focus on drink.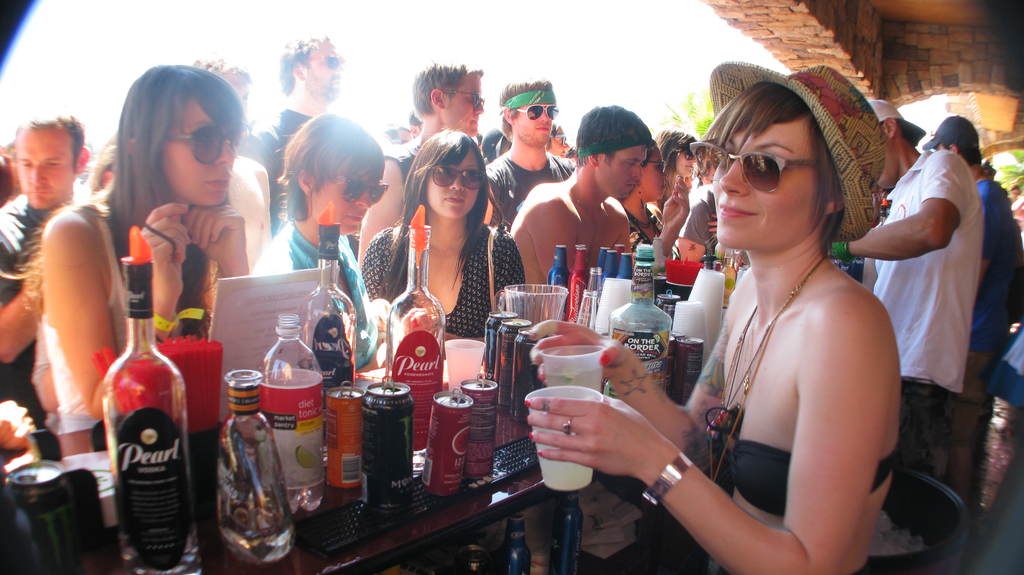
Focused at pyautogui.locateOnScreen(543, 370, 604, 391).
